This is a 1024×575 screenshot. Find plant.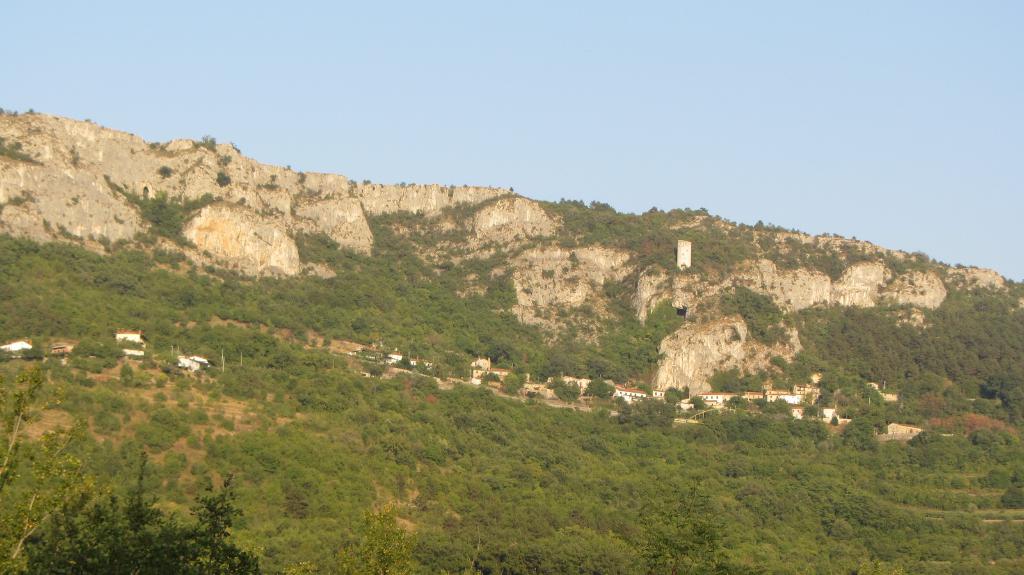
Bounding box: {"x1": 13, "y1": 104, "x2": 19, "y2": 114}.
